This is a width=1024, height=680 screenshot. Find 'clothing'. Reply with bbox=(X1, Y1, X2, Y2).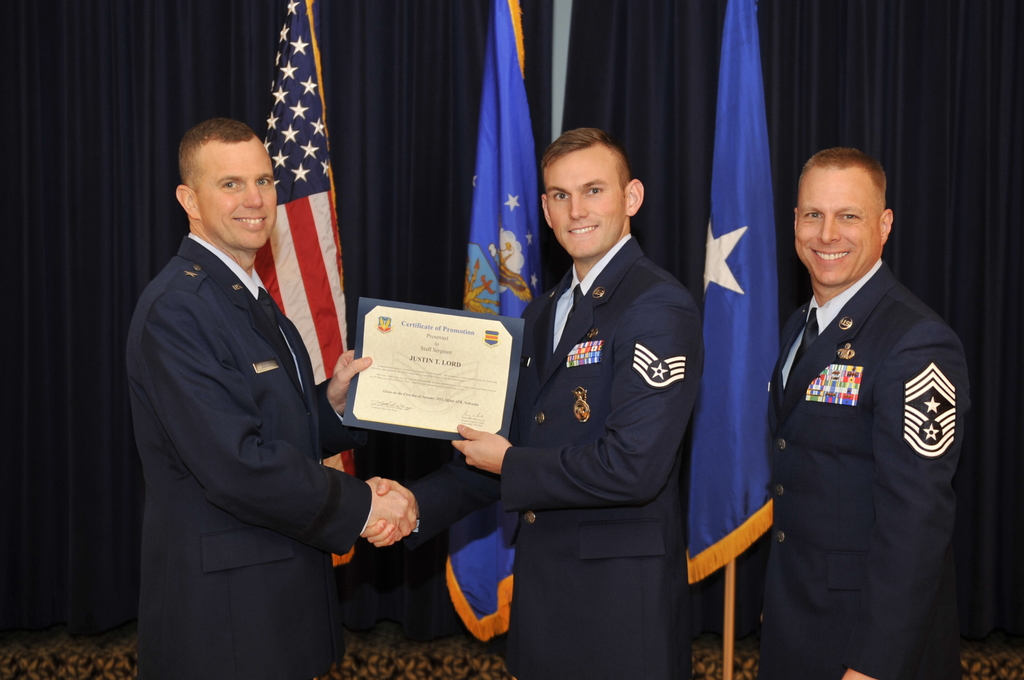
bbox=(127, 237, 378, 679).
